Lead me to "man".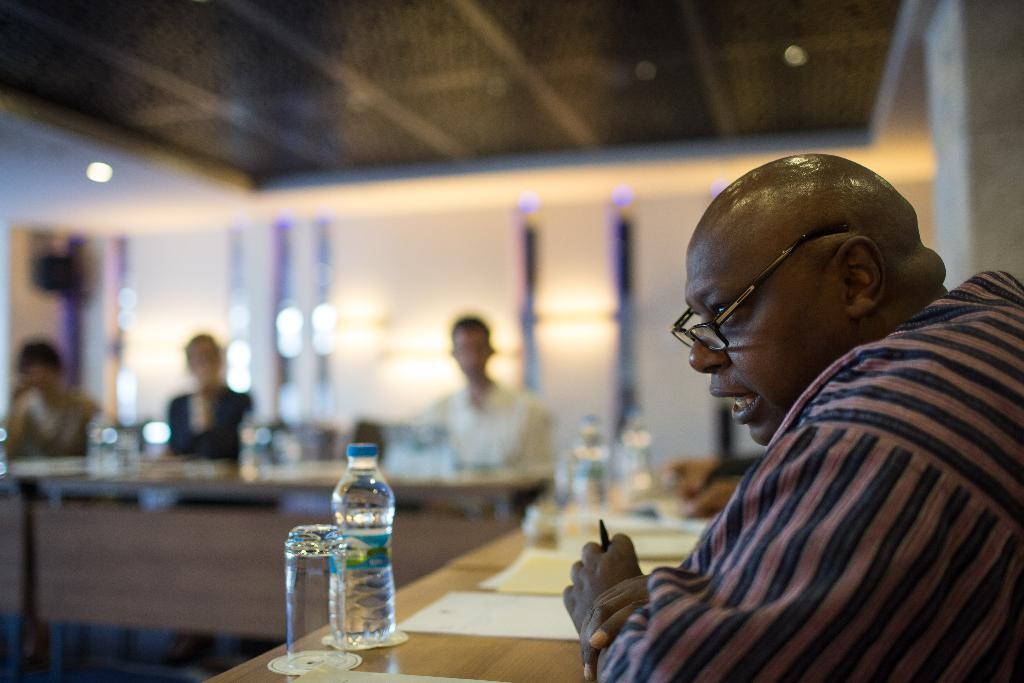
Lead to select_region(380, 317, 547, 524).
